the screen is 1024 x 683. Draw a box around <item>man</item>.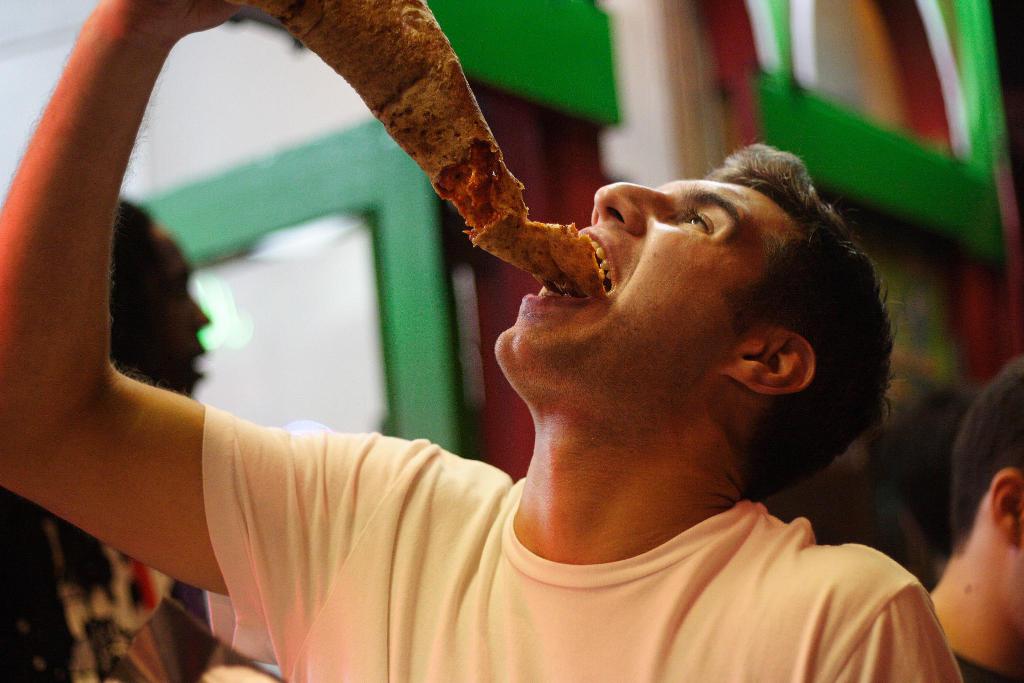
[928, 358, 1023, 682].
